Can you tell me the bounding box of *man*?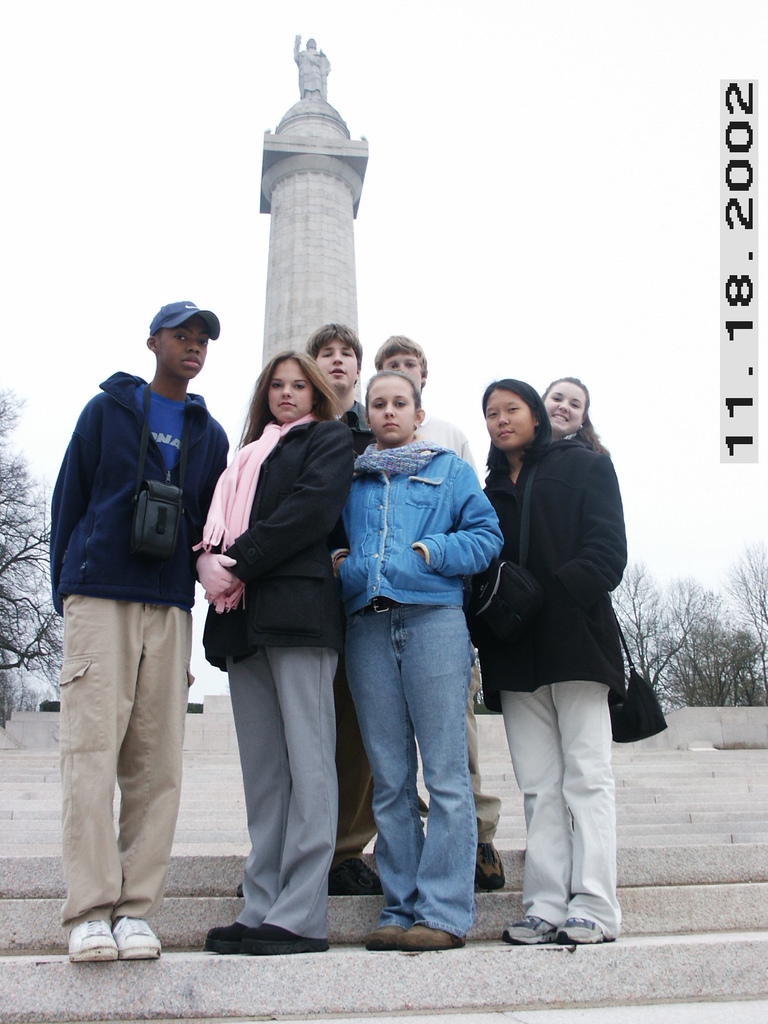
bbox(39, 295, 238, 970).
